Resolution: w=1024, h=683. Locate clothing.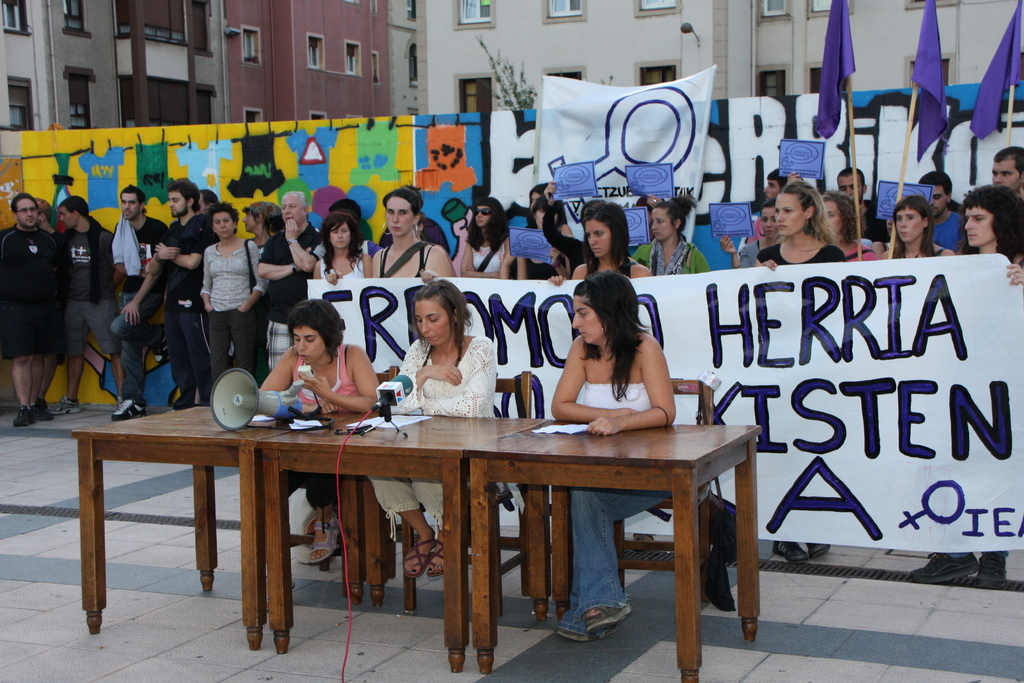
detection(755, 236, 838, 264).
